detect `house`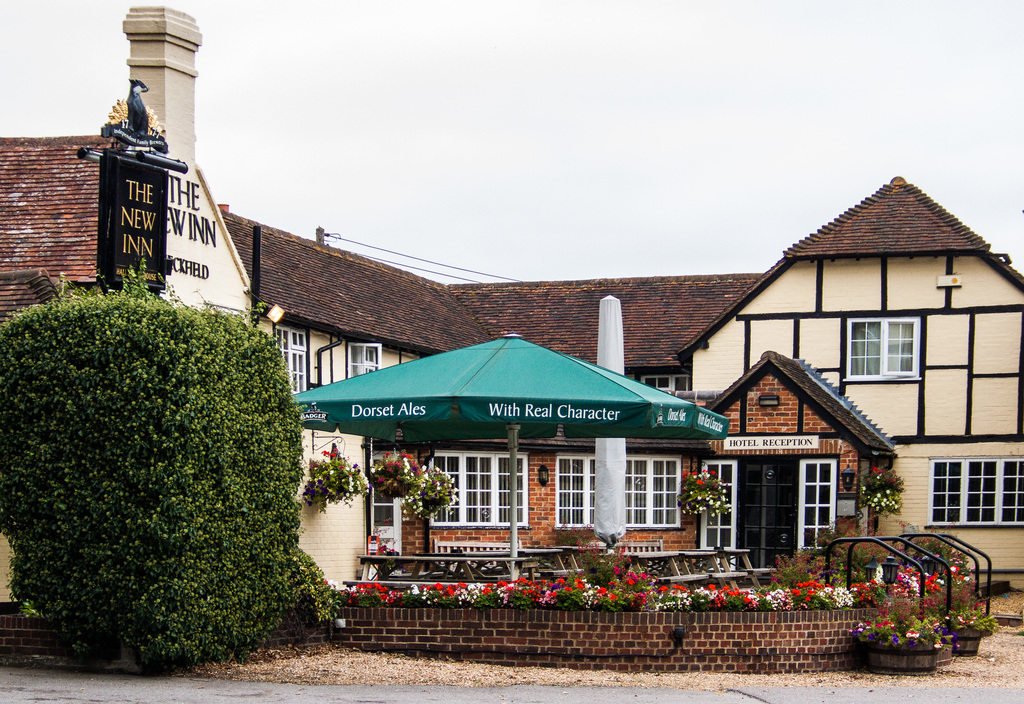
691 349 897 583
